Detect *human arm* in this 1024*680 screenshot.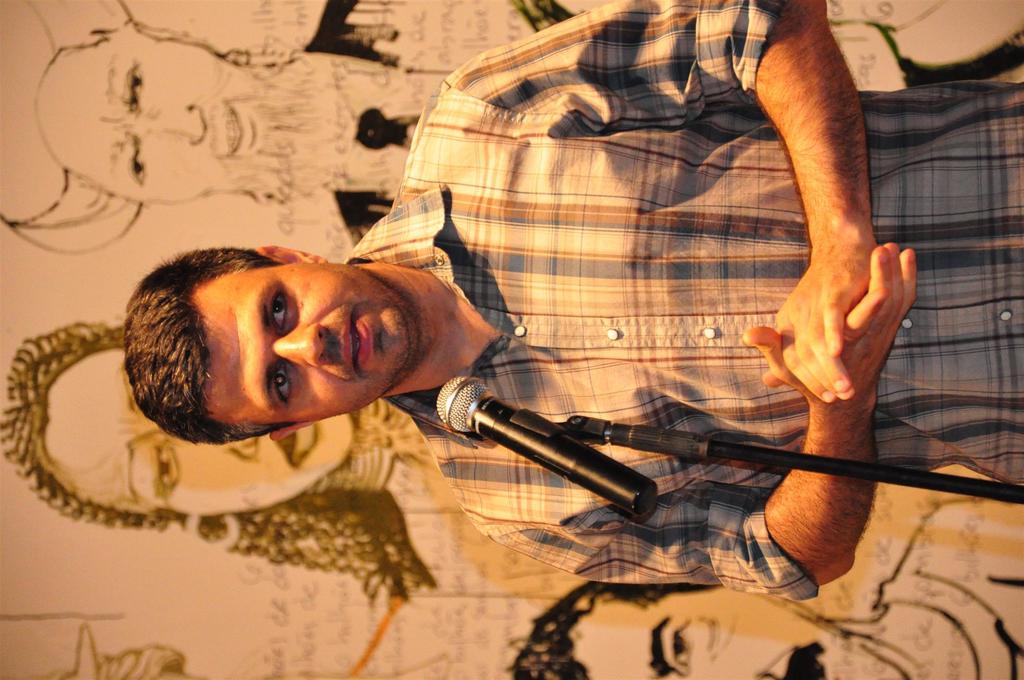
Detection: {"left": 459, "top": 247, "right": 918, "bottom": 586}.
